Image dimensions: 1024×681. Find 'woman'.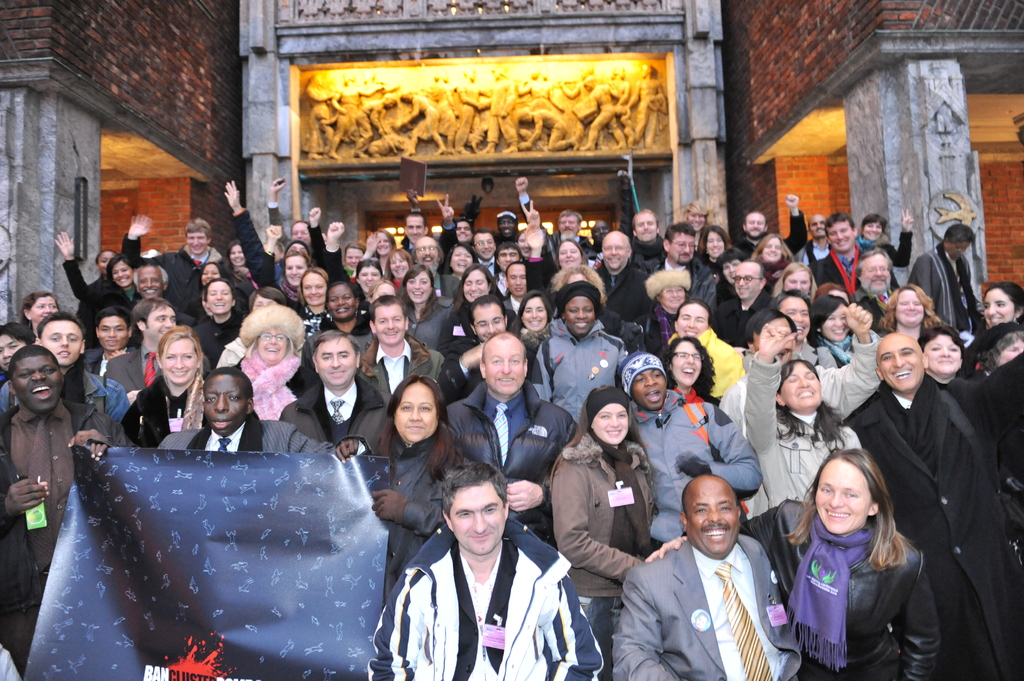
{"left": 19, "top": 293, "right": 61, "bottom": 342}.
